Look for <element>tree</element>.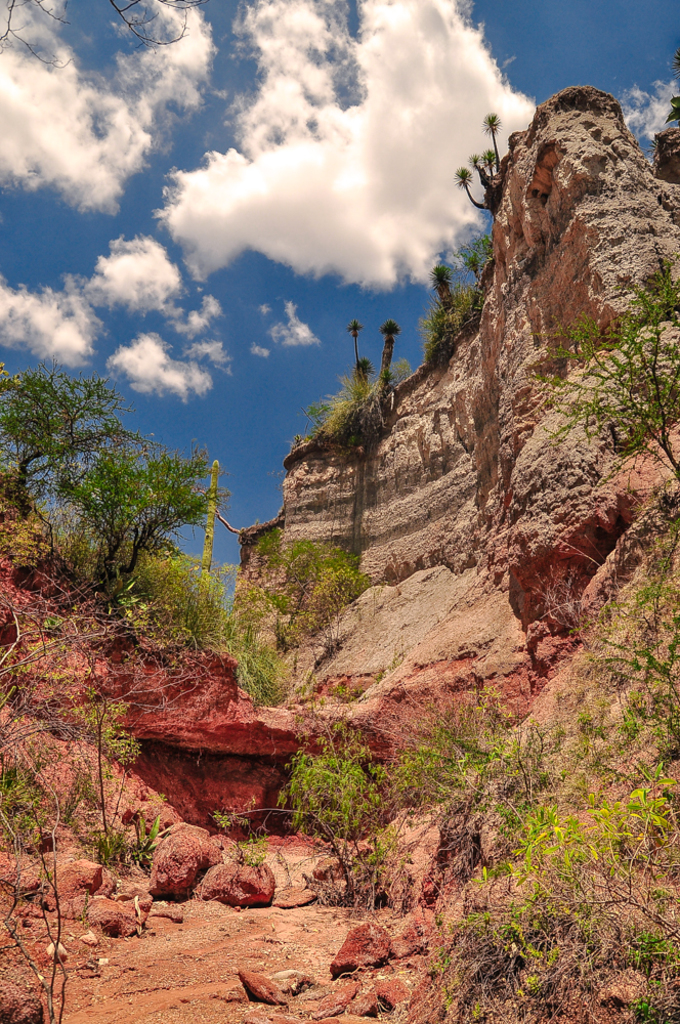
Found: crop(464, 246, 487, 283).
